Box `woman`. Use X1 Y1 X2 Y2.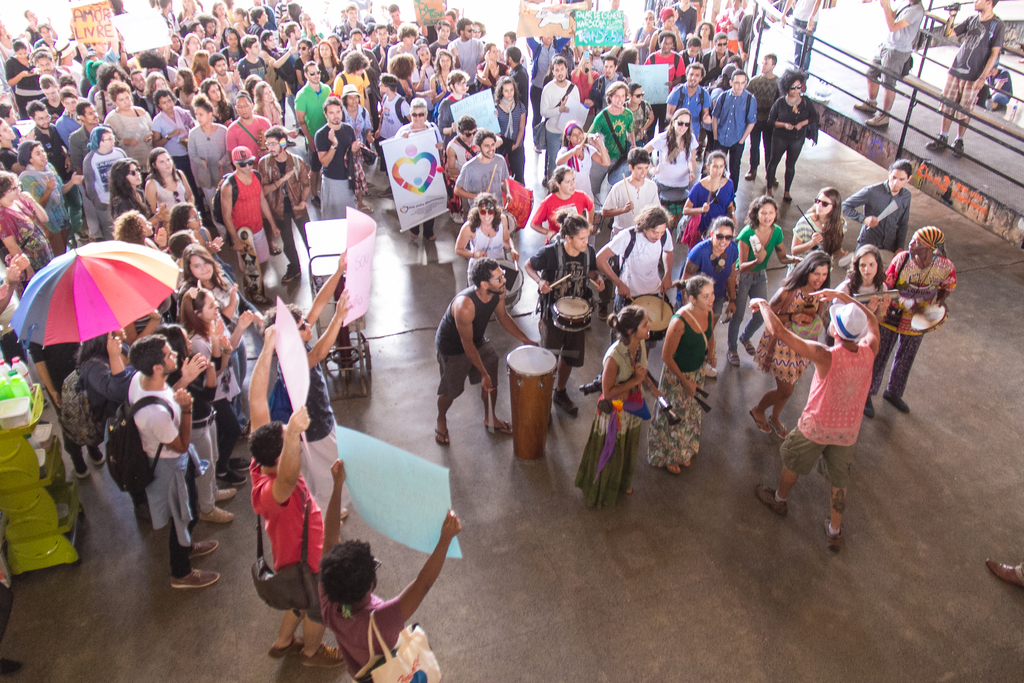
588 306 669 506.
